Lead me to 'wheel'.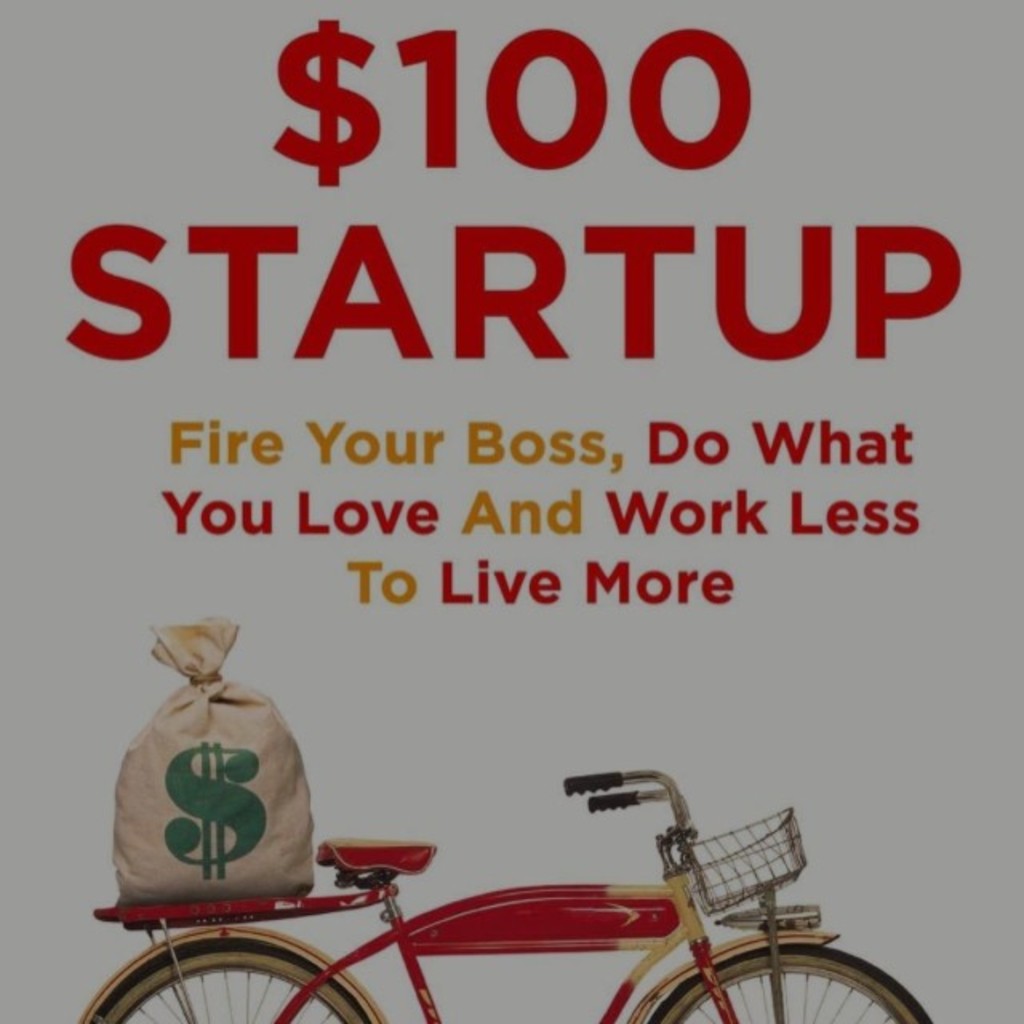
Lead to l=91, t=933, r=363, b=1022.
